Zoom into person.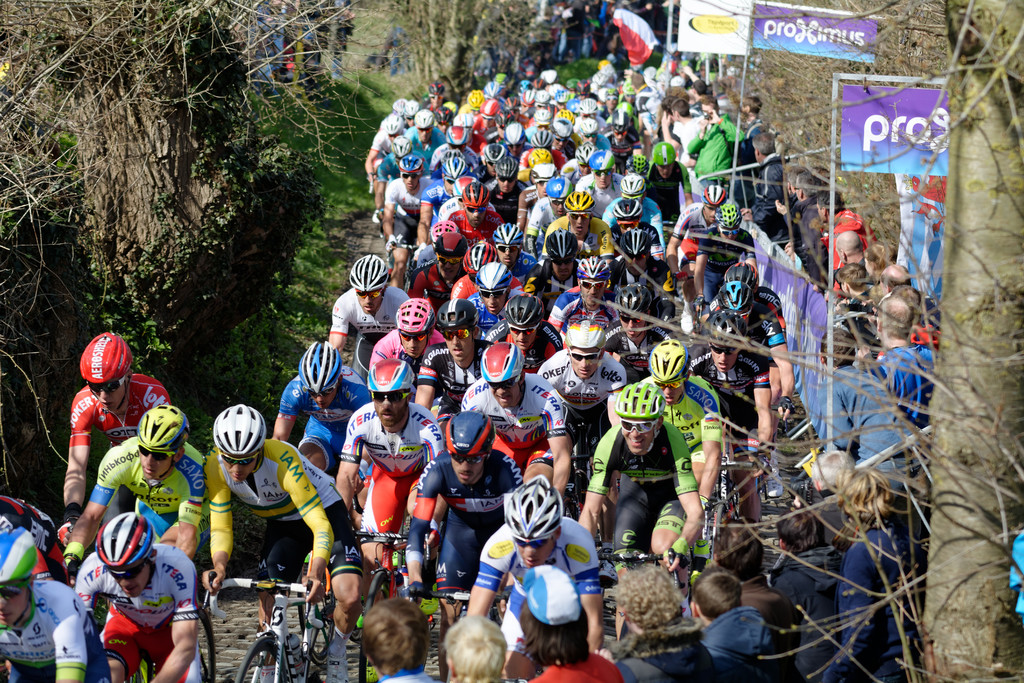
Zoom target: pyautogui.locateOnScreen(600, 397, 689, 574).
